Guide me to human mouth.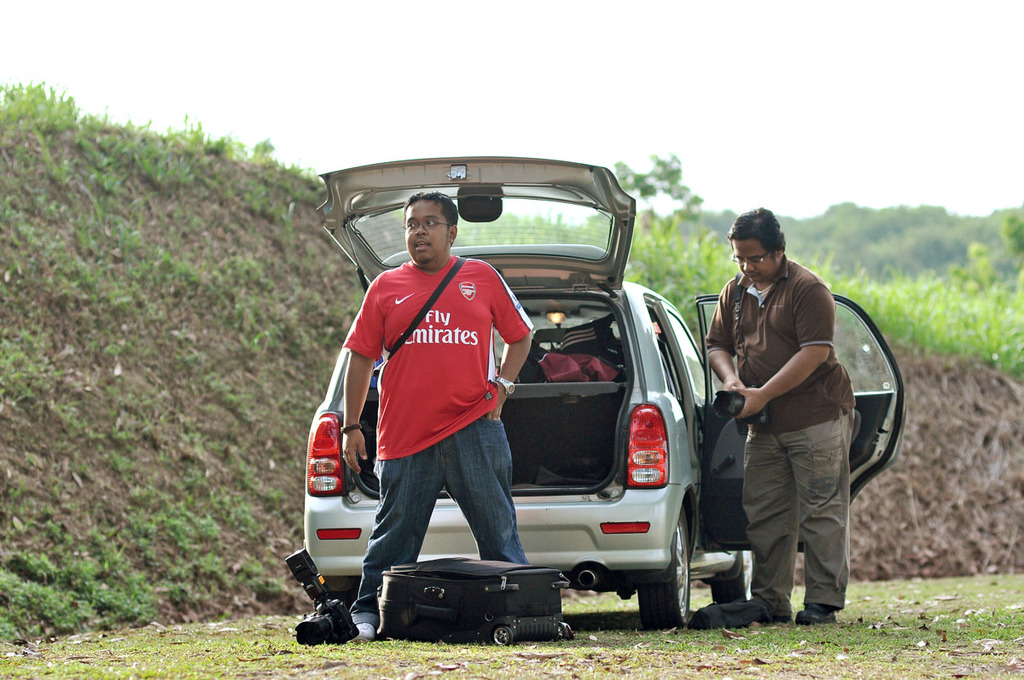
Guidance: <bbox>410, 242, 429, 247</bbox>.
